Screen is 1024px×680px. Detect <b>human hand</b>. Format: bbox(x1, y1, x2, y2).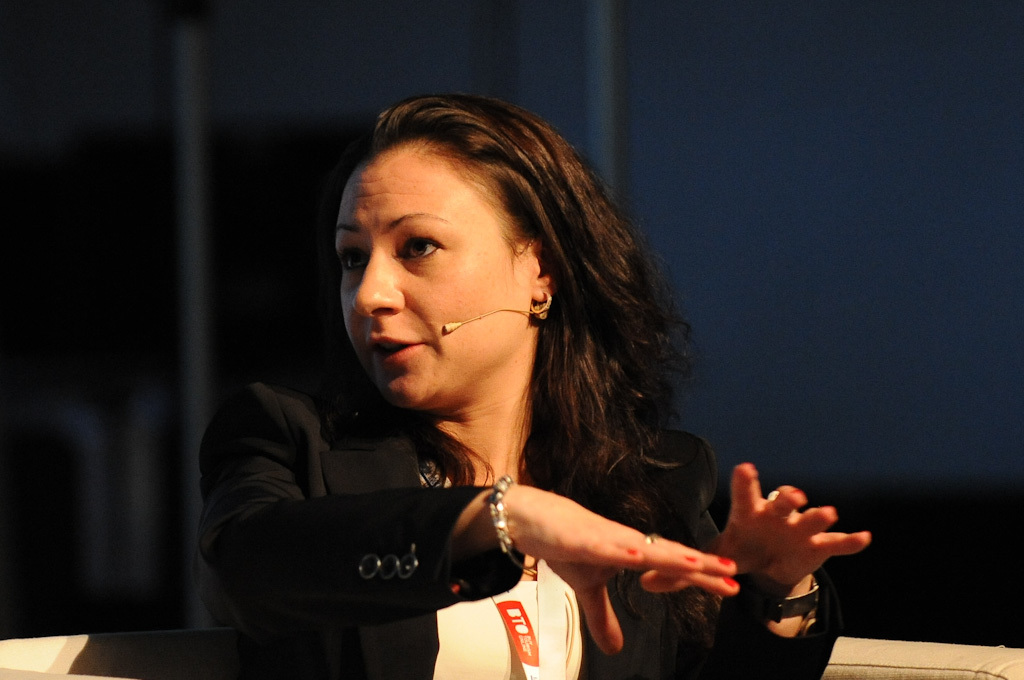
bbox(511, 487, 741, 657).
